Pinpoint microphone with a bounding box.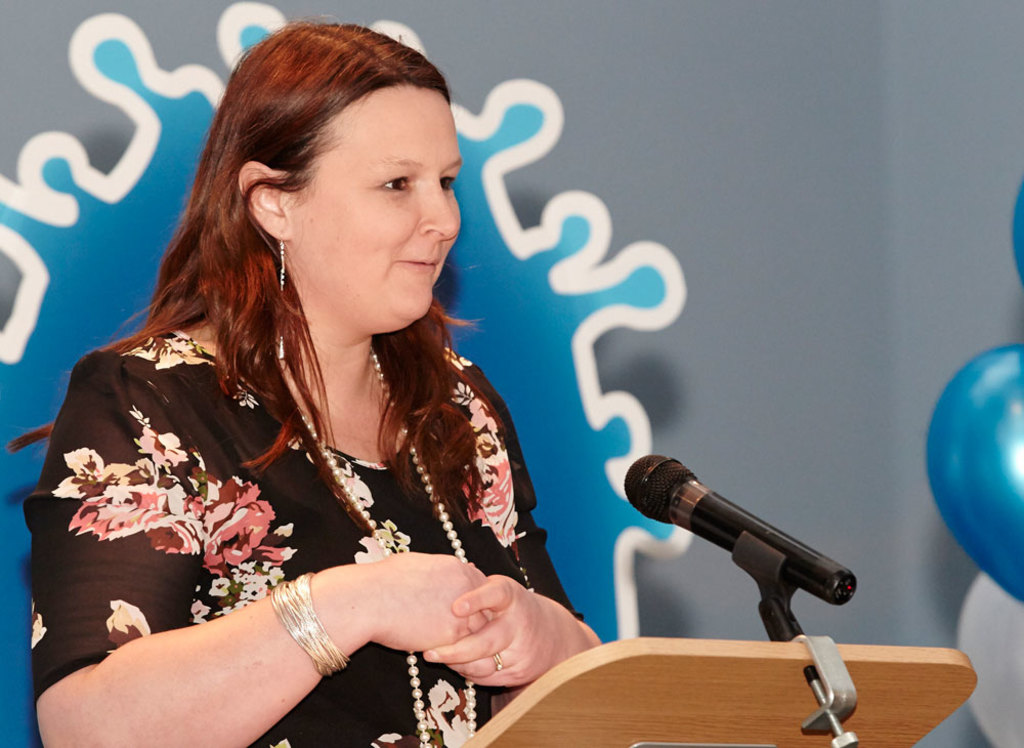
<box>621,466,831,621</box>.
